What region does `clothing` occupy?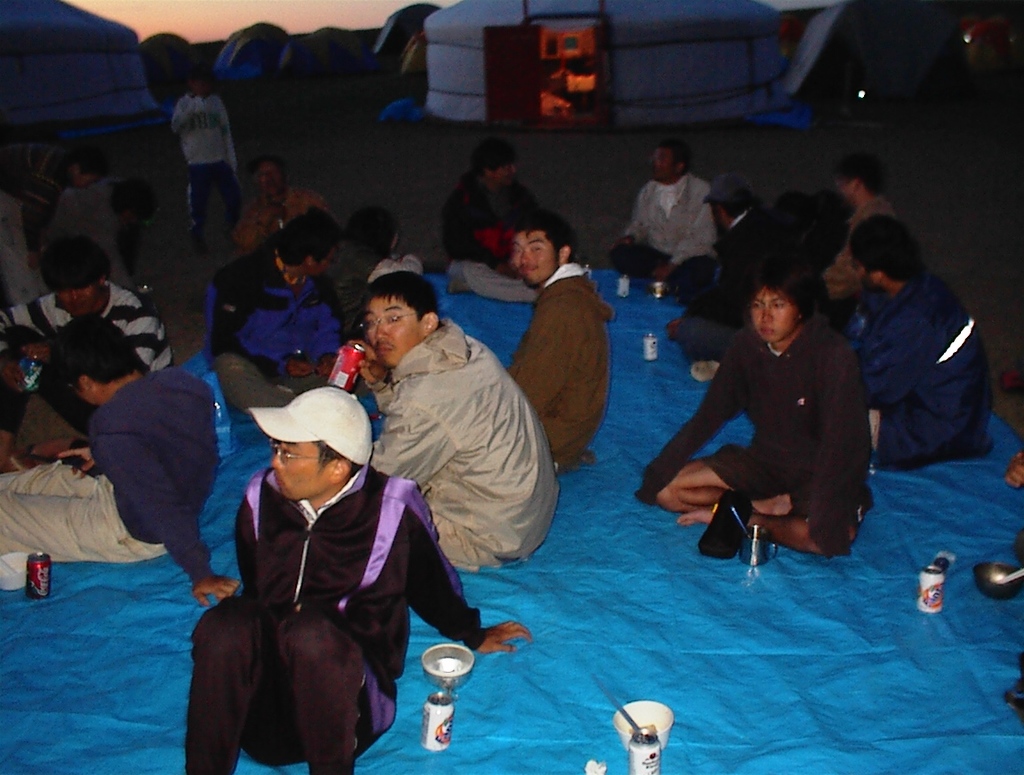
[234, 189, 325, 250].
